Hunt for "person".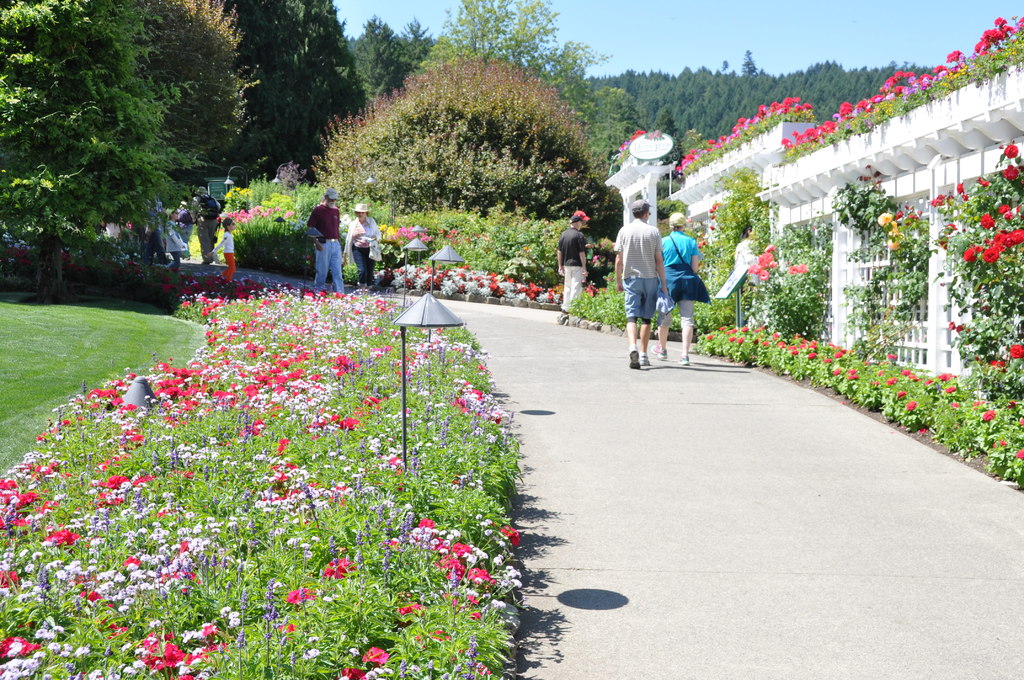
Hunted down at [546, 202, 594, 308].
